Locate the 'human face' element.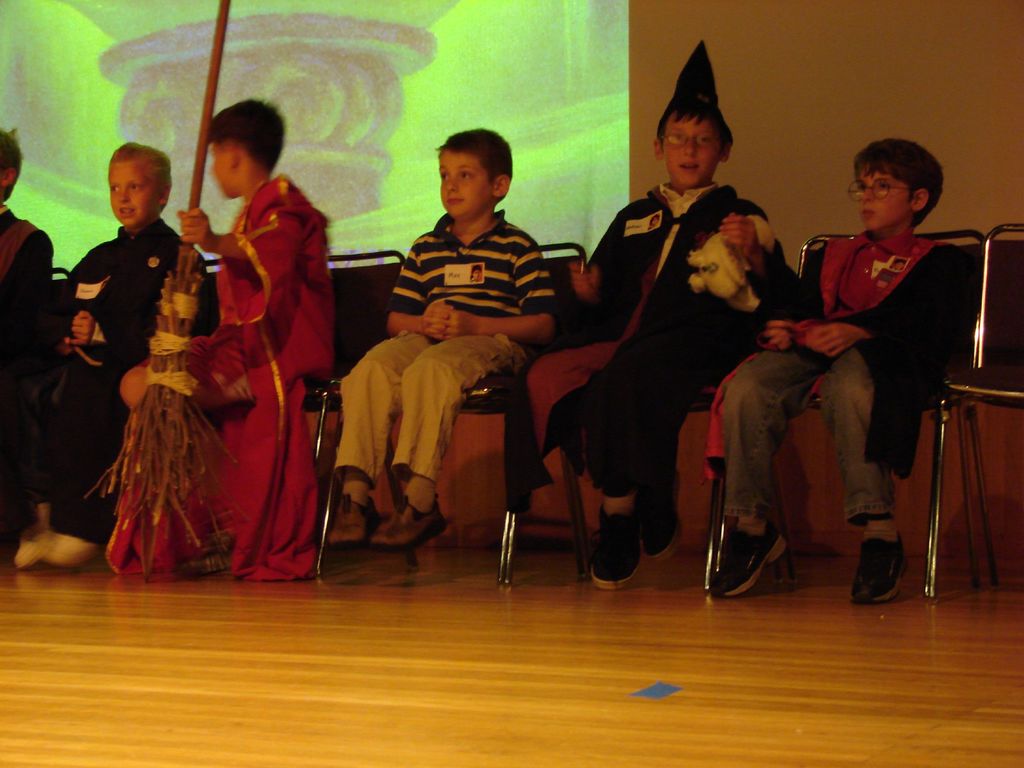
Element bbox: 853,167,910,227.
